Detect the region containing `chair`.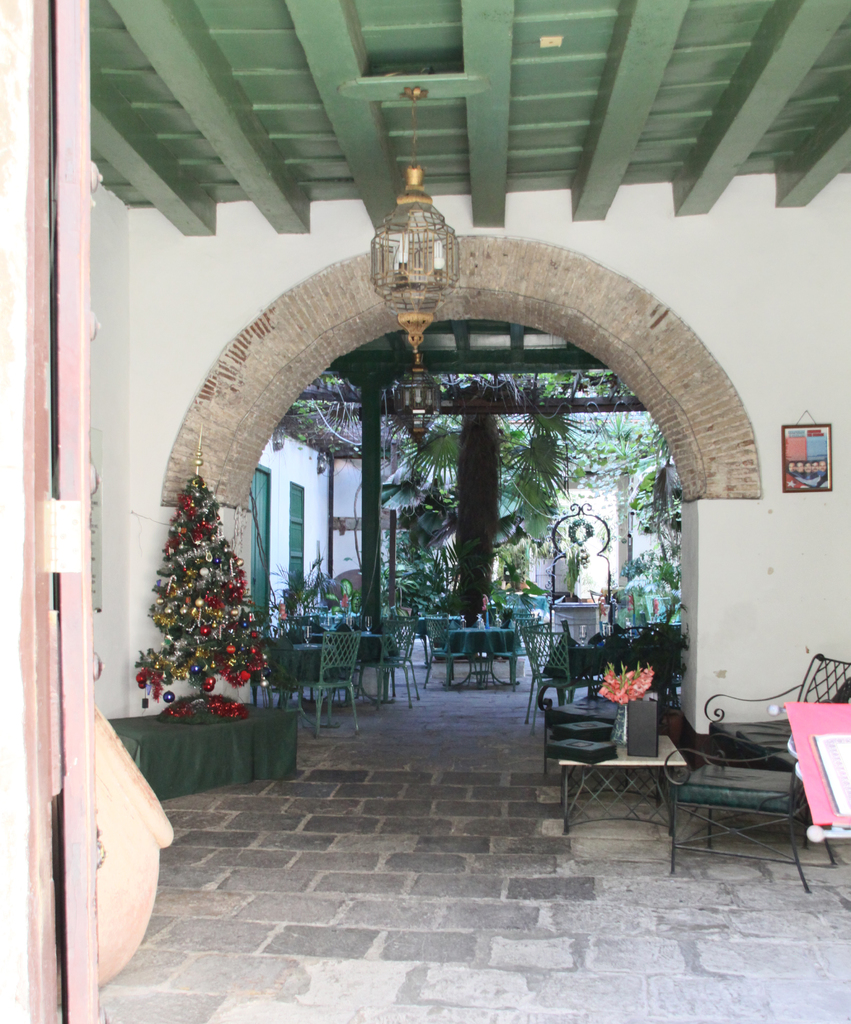
BBox(516, 616, 577, 712).
